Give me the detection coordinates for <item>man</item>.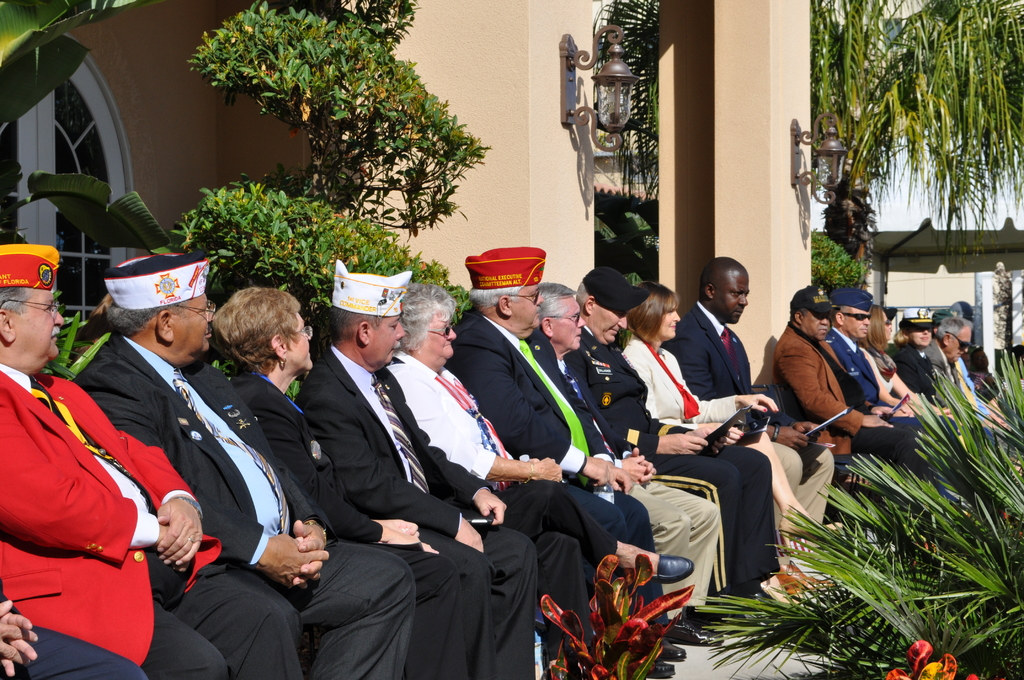
box(290, 273, 540, 679).
